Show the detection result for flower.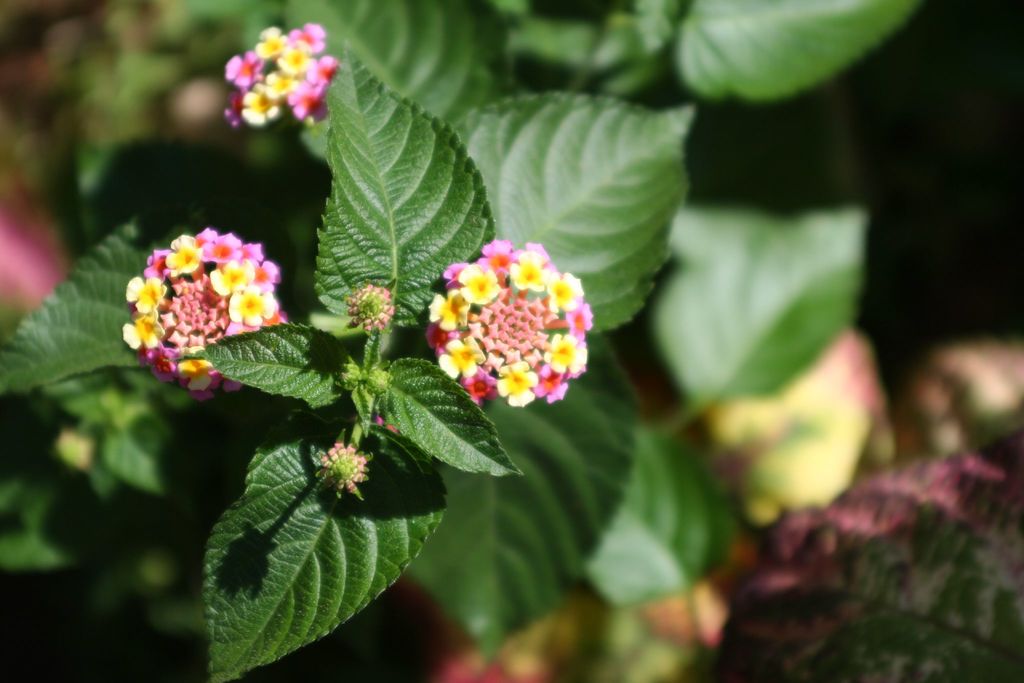
x1=122 y1=229 x2=286 y2=403.
